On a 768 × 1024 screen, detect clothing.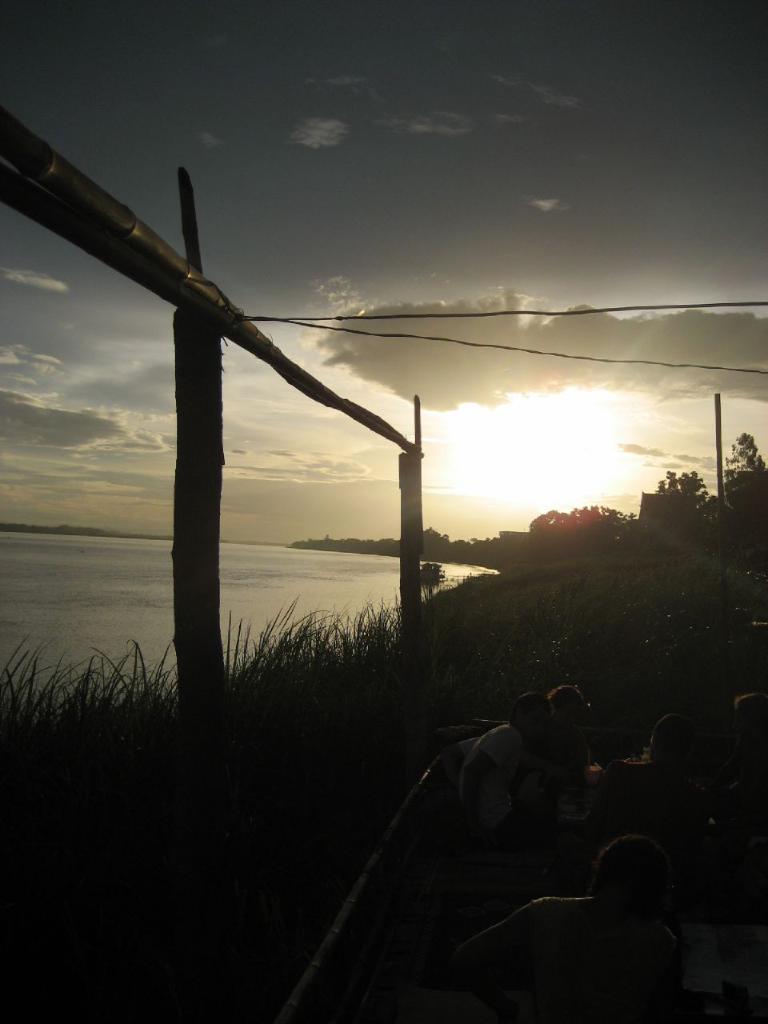
box(454, 719, 517, 831).
